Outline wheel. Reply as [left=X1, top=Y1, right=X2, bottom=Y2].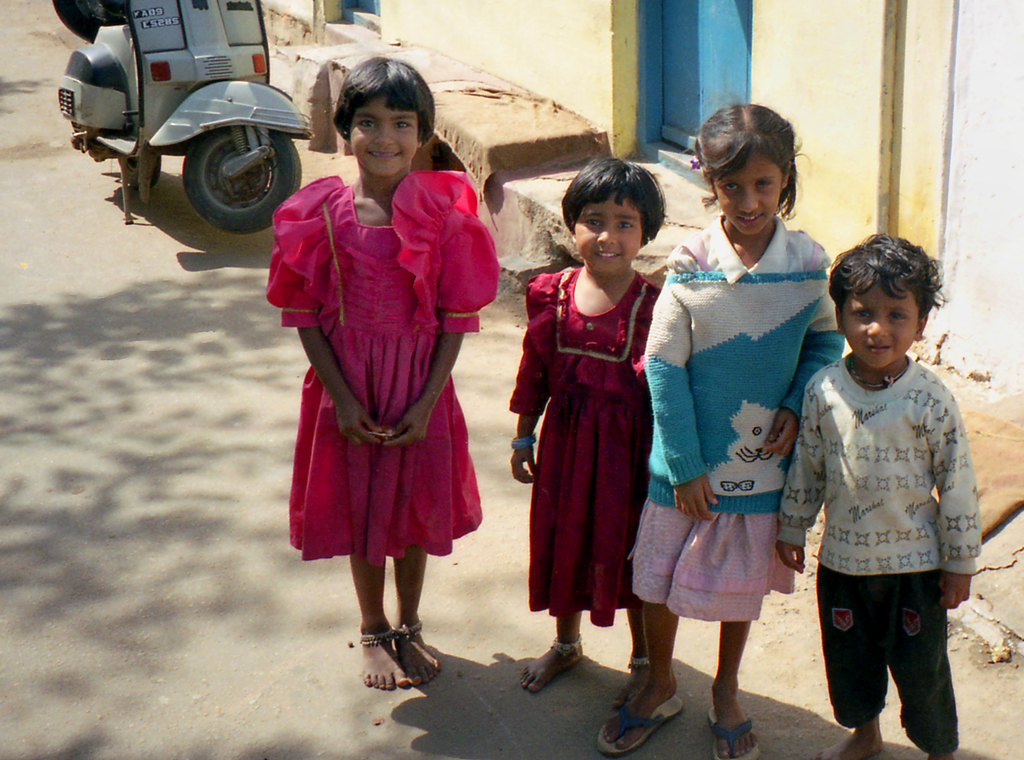
[left=179, top=126, right=297, bottom=234].
